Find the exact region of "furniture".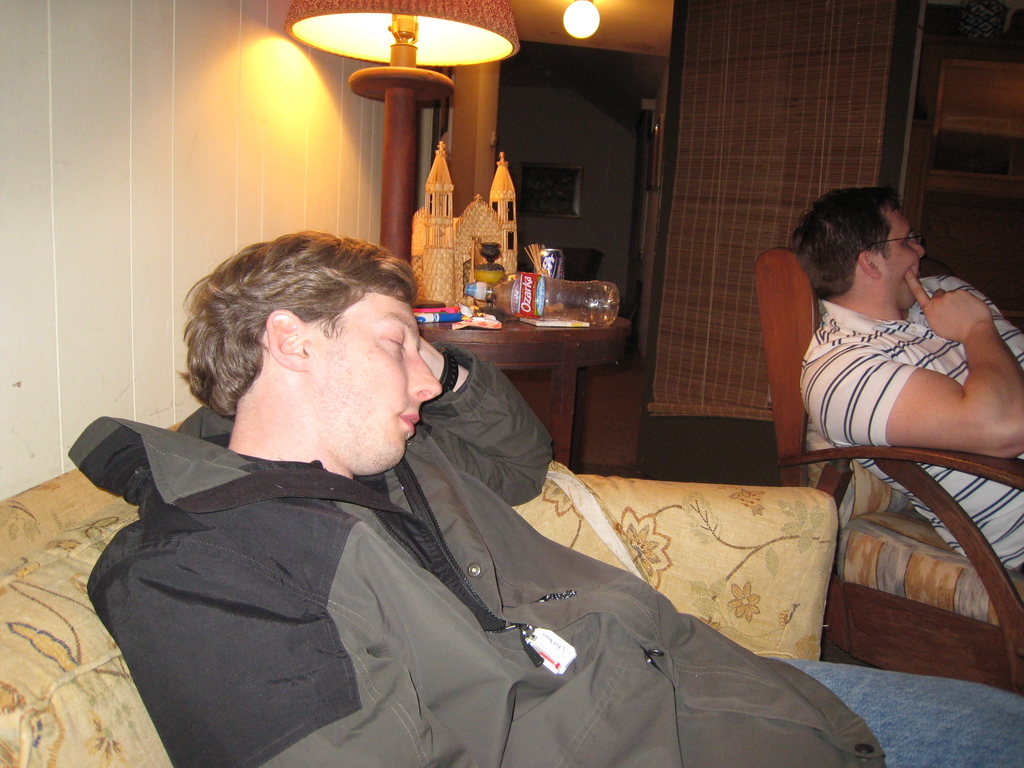
Exact region: detection(0, 420, 837, 767).
